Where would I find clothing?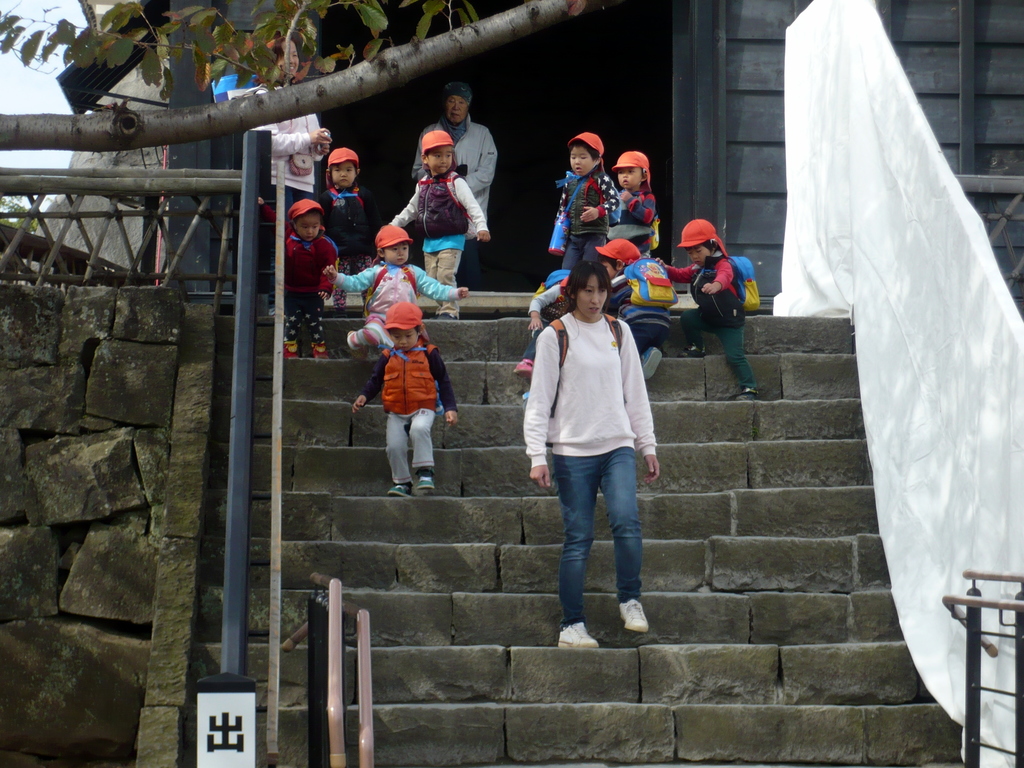
At BBox(621, 195, 649, 252).
